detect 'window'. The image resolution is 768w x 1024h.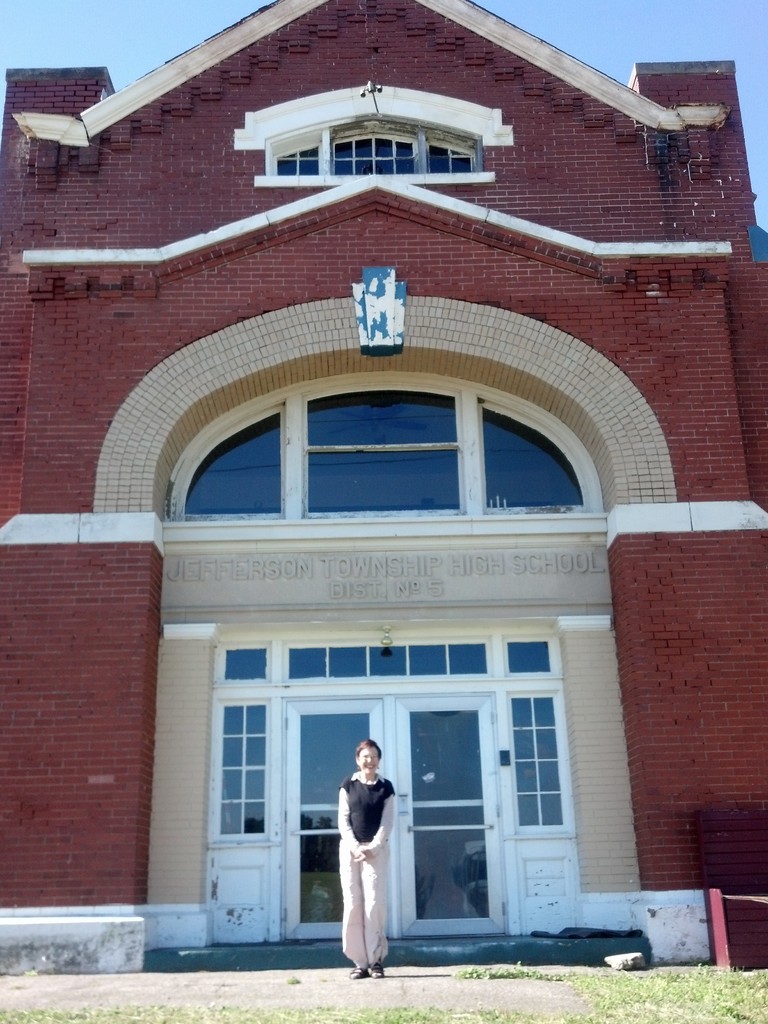
box=[230, 84, 525, 180].
